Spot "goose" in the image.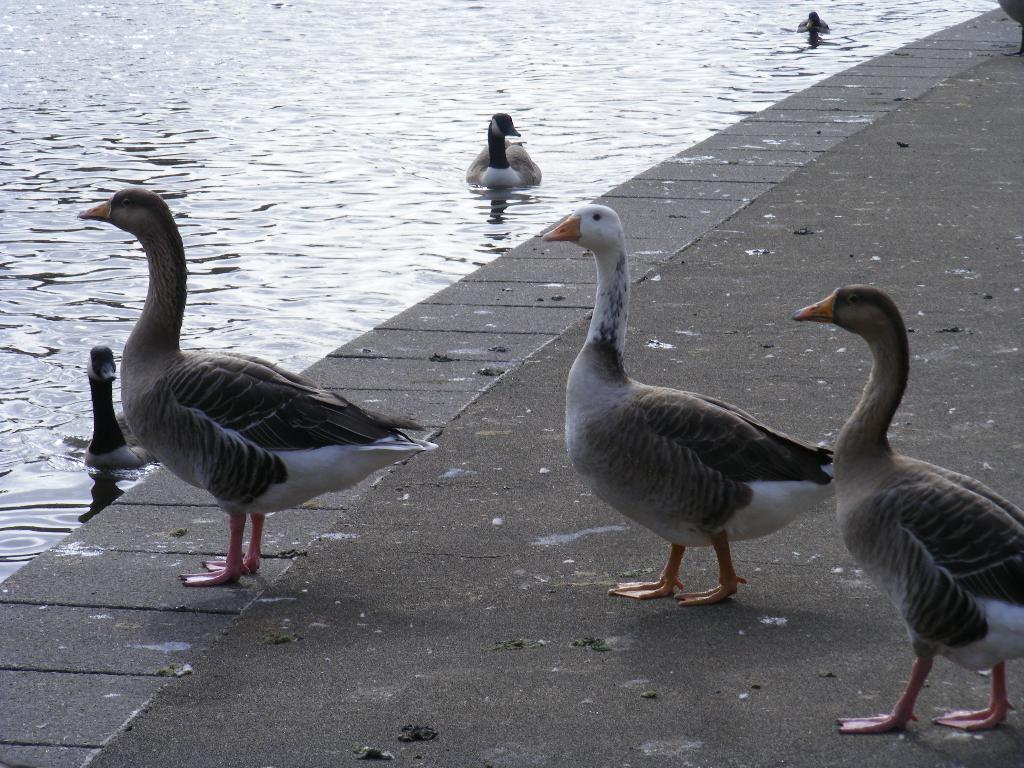
"goose" found at bbox=[535, 199, 837, 608].
